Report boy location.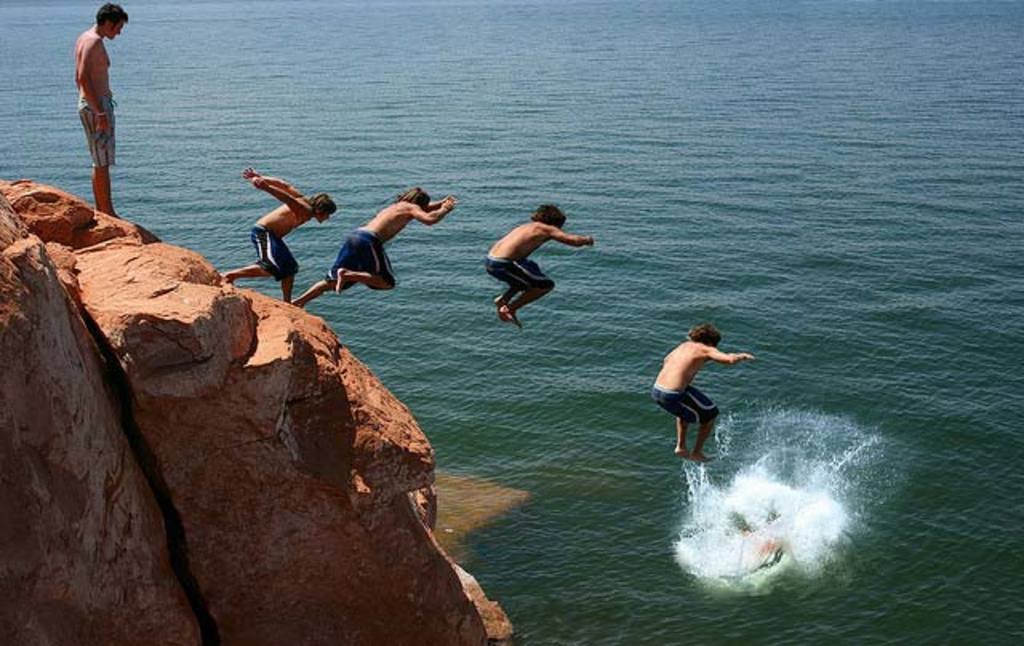
Report: 283:185:466:312.
